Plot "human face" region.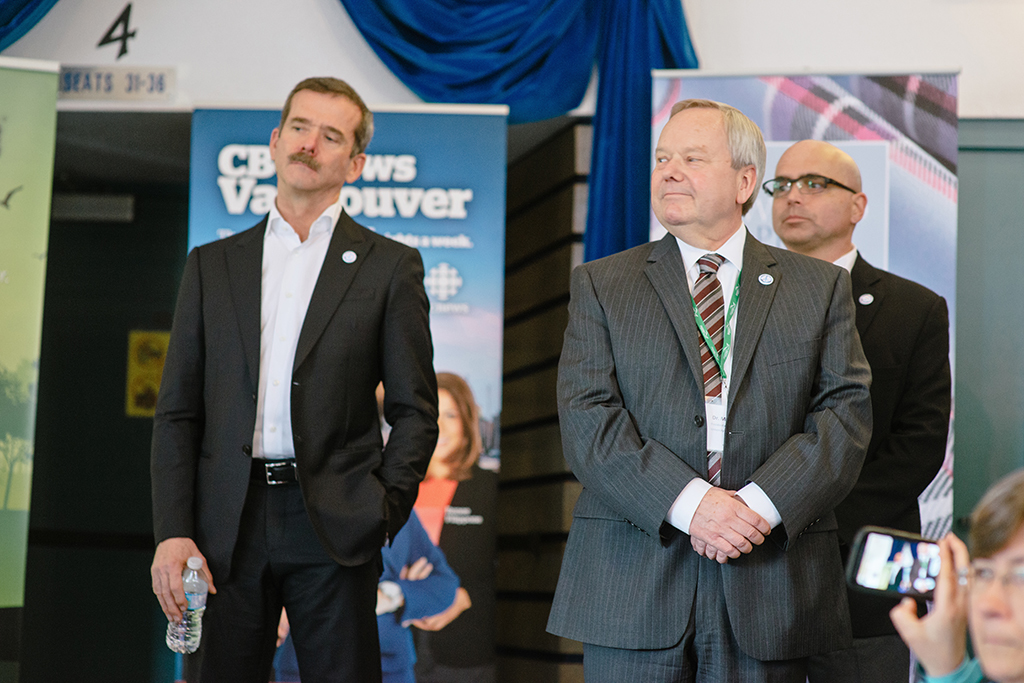
Plotted at [left=949, top=530, right=1023, bottom=682].
